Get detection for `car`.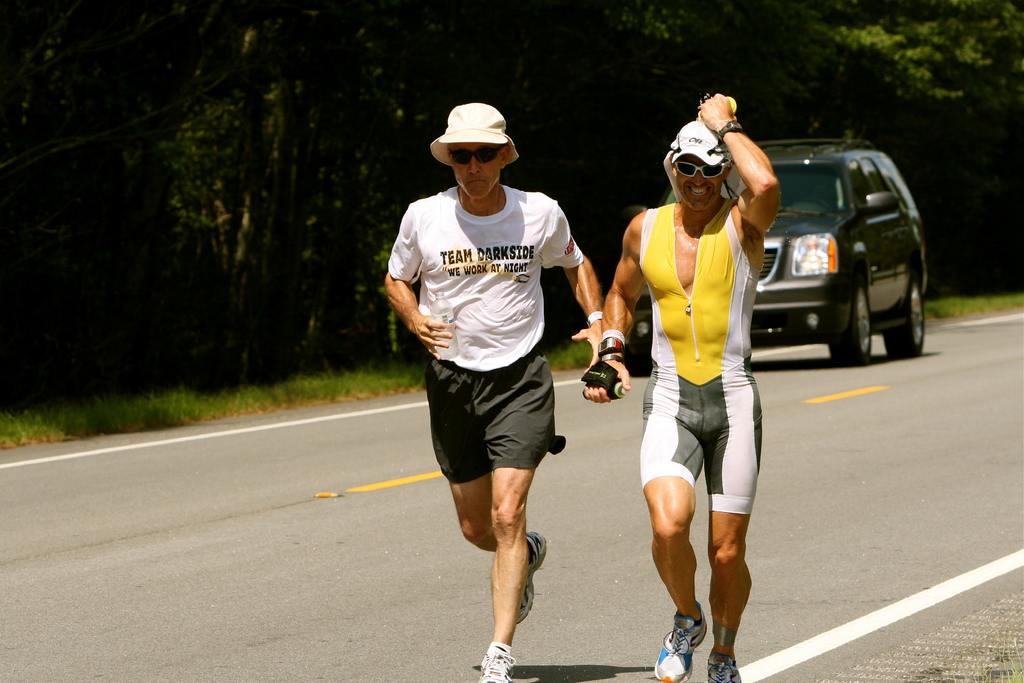
Detection: 620 138 927 364.
